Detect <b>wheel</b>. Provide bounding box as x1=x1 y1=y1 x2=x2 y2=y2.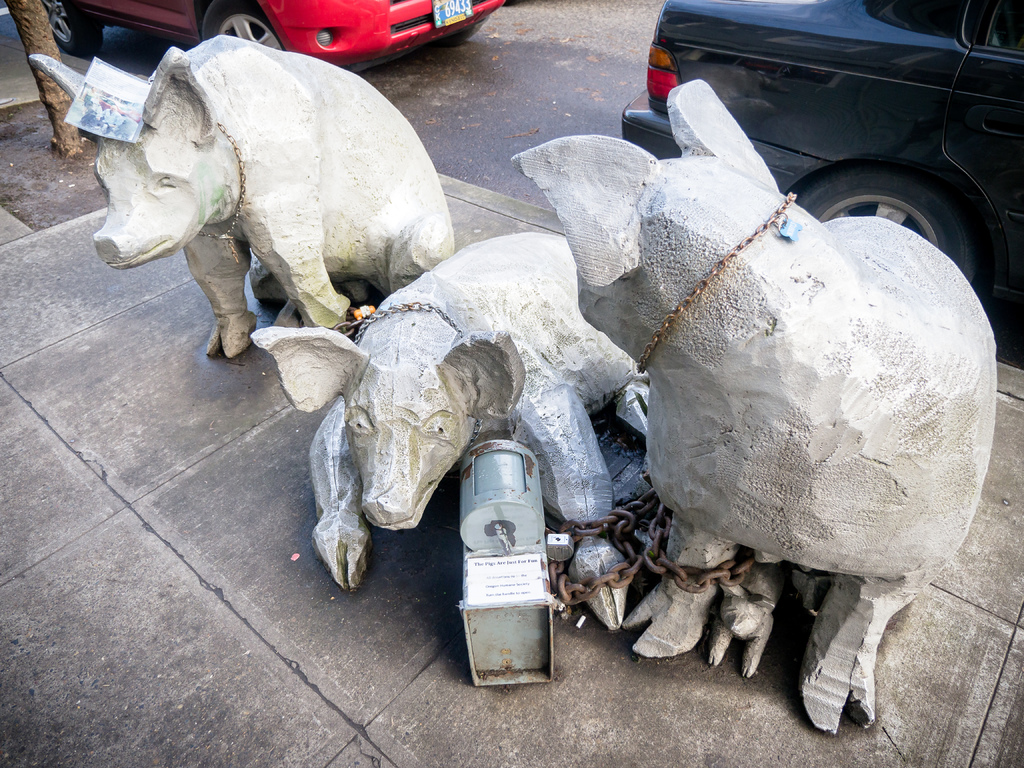
x1=197 y1=0 x2=286 y2=53.
